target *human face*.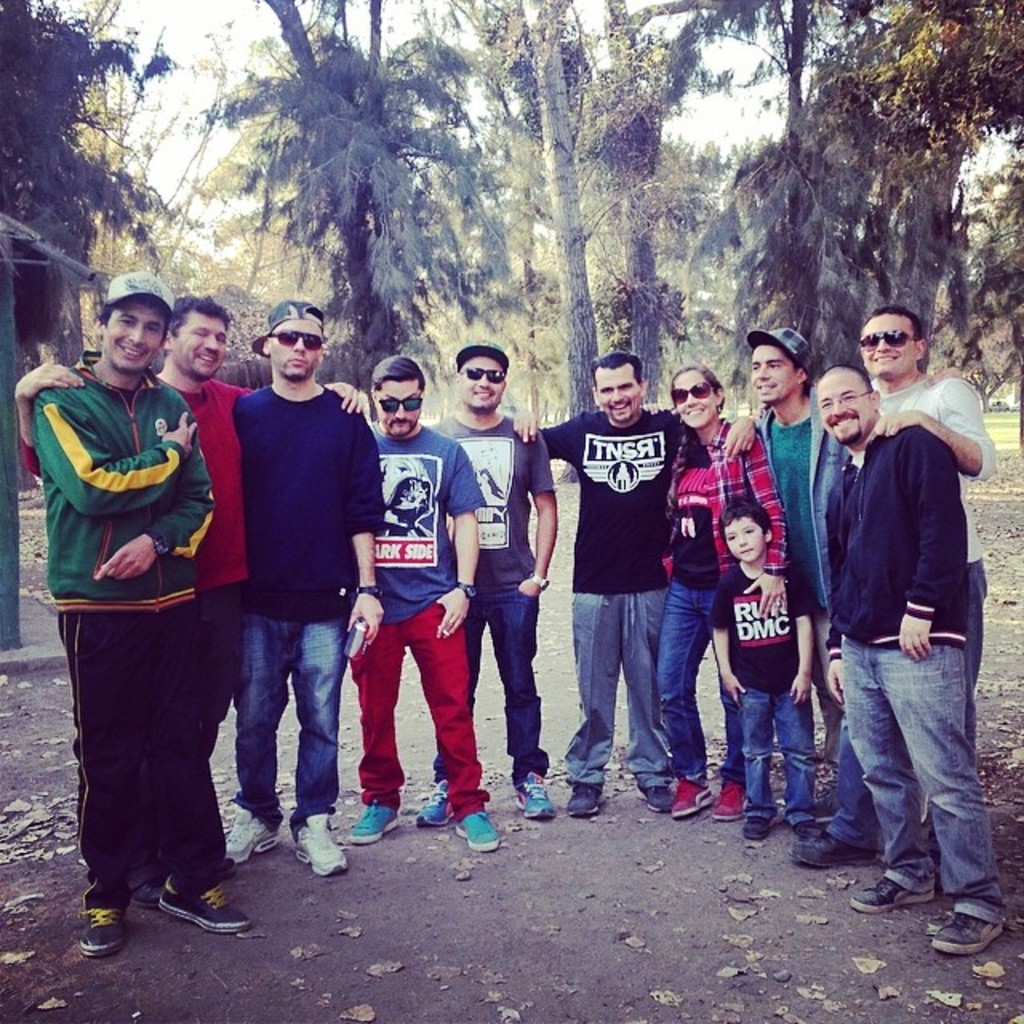
Target region: [x1=378, y1=373, x2=421, y2=430].
